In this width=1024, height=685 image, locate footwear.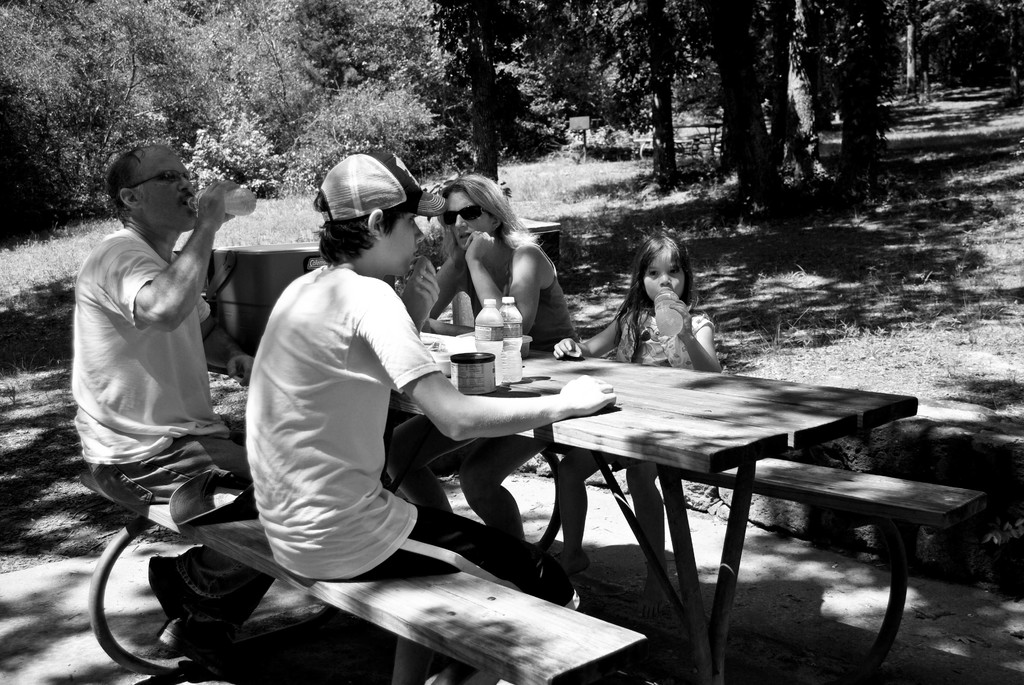
Bounding box: box=[157, 613, 228, 652].
